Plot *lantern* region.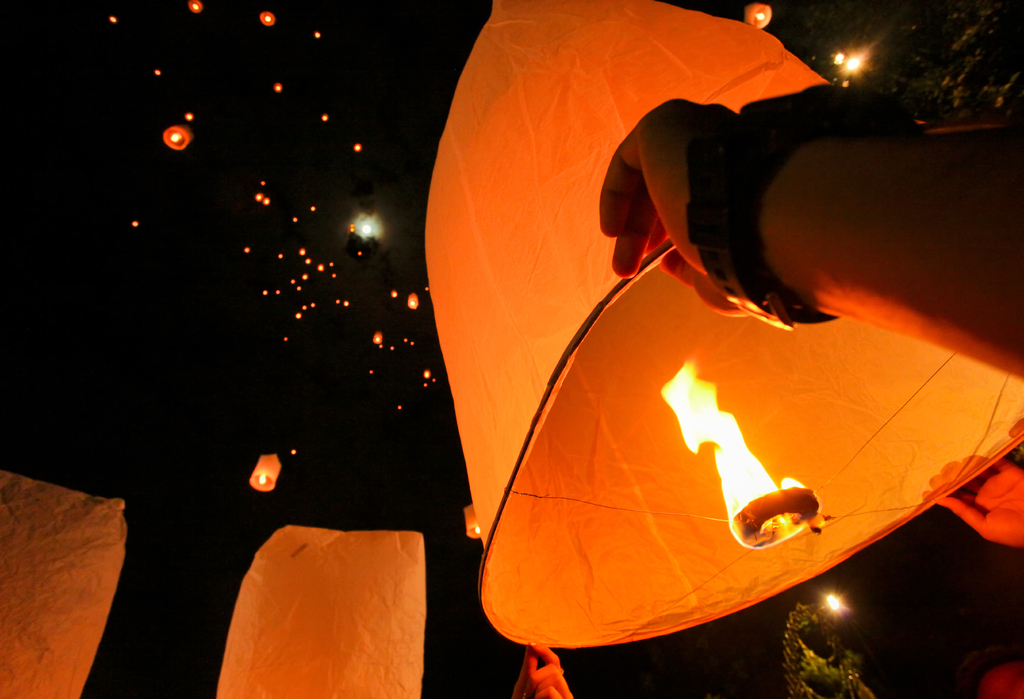
Plotted at box=[0, 472, 128, 698].
